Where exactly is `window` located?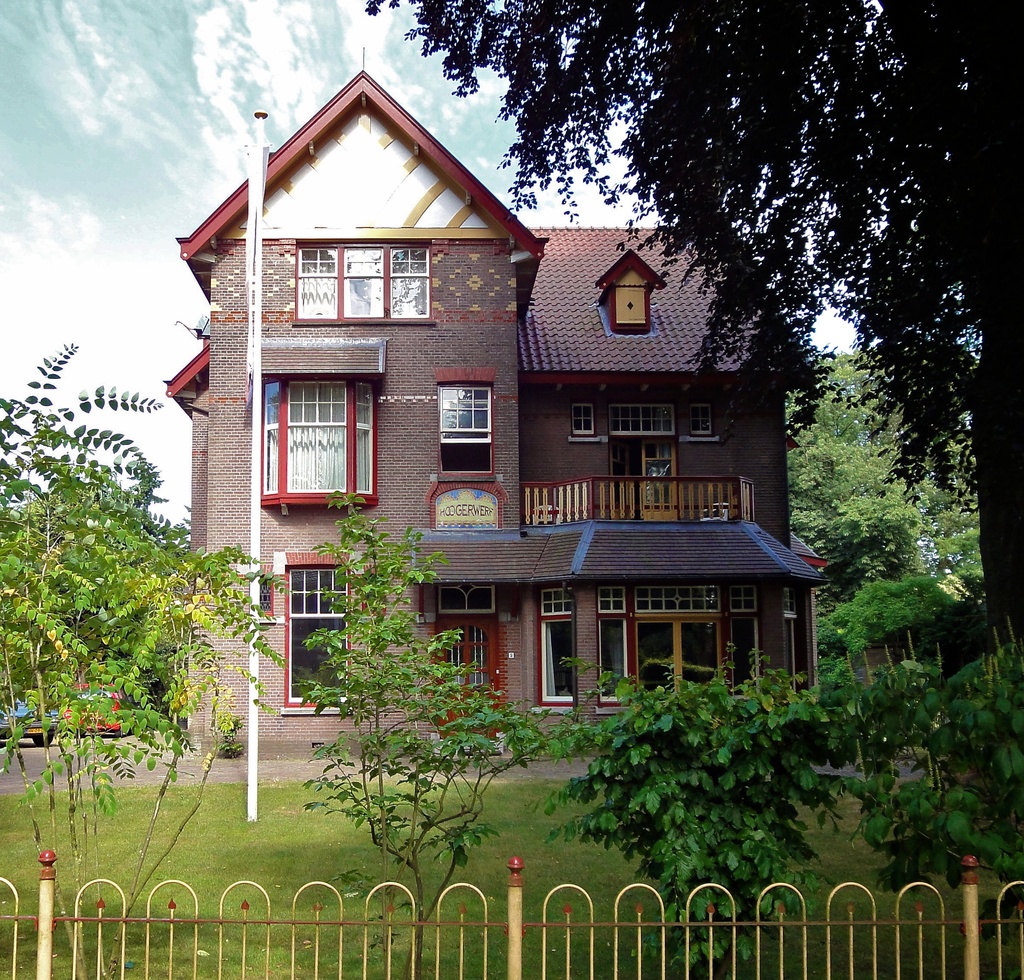
Its bounding box is bbox=[533, 582, 580, 712].
